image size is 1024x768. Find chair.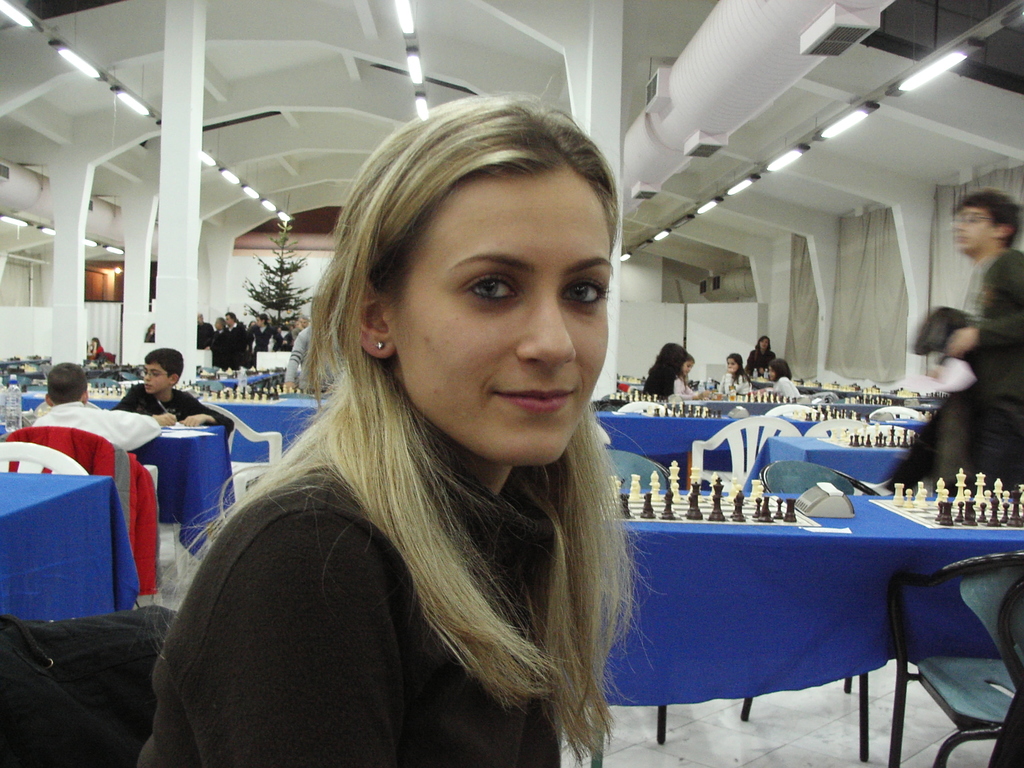
687/413/803/495.
